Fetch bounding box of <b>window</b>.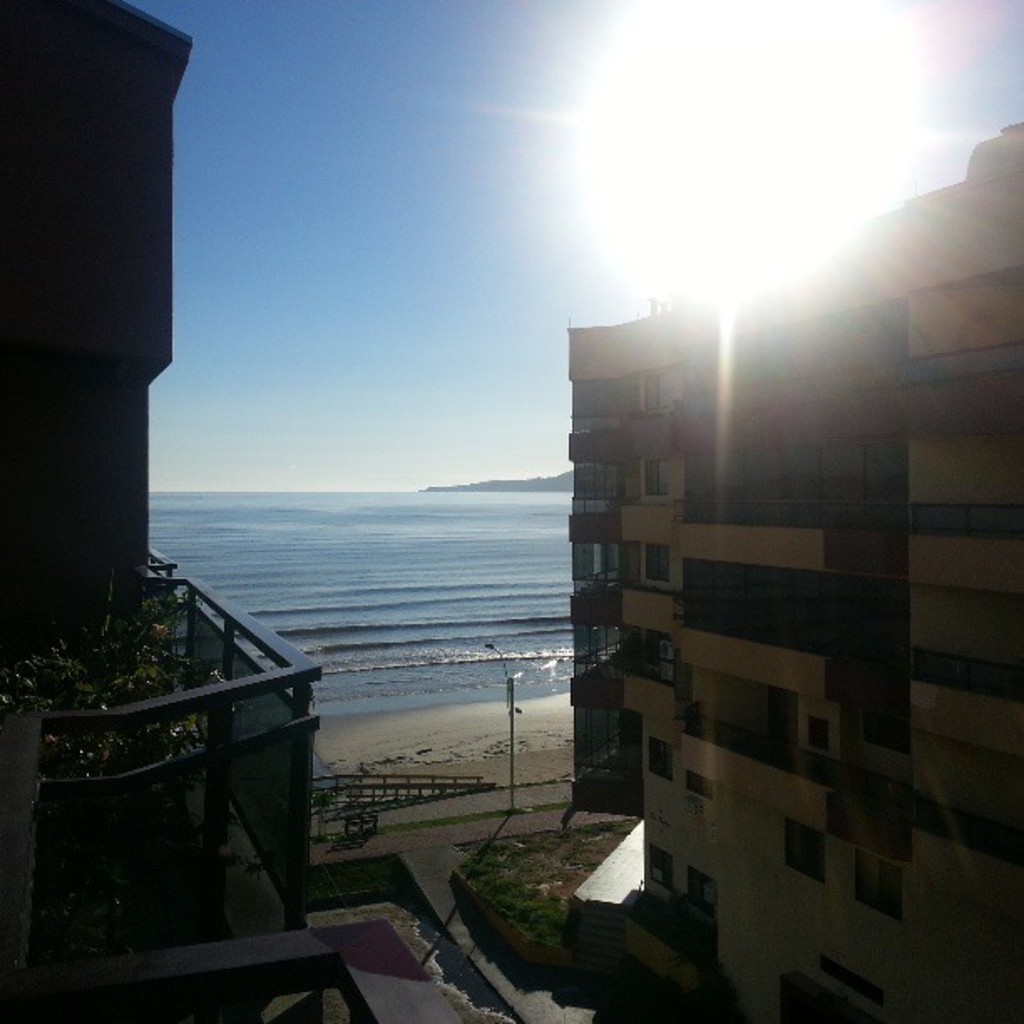
Bbox: Rect(639, 371, 673, 415).
